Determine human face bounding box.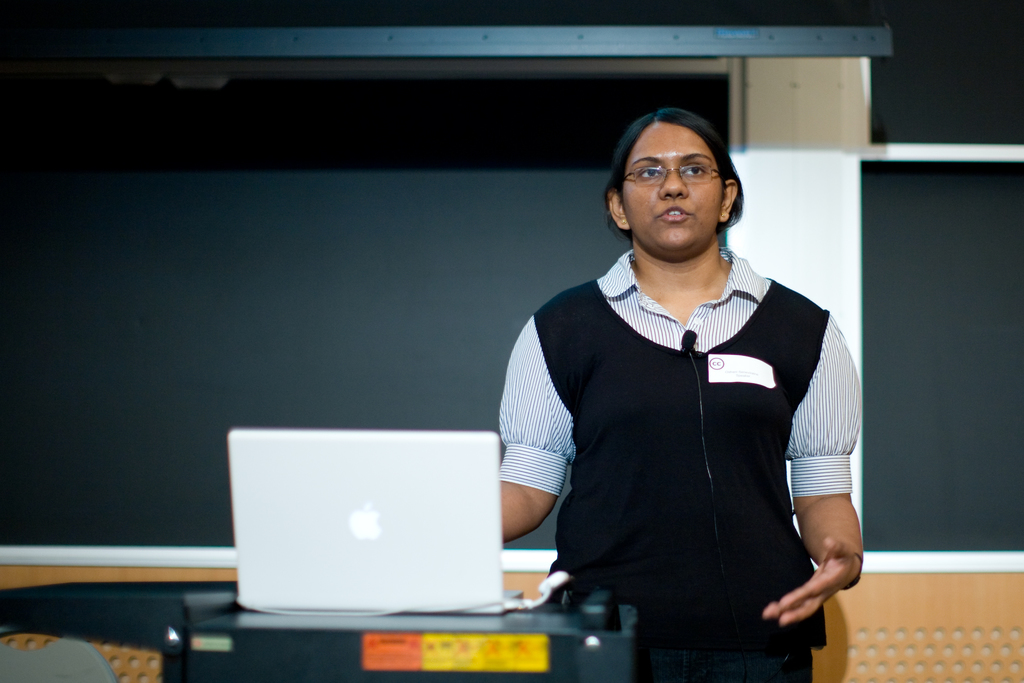
Determined: [621,120,719,253].
